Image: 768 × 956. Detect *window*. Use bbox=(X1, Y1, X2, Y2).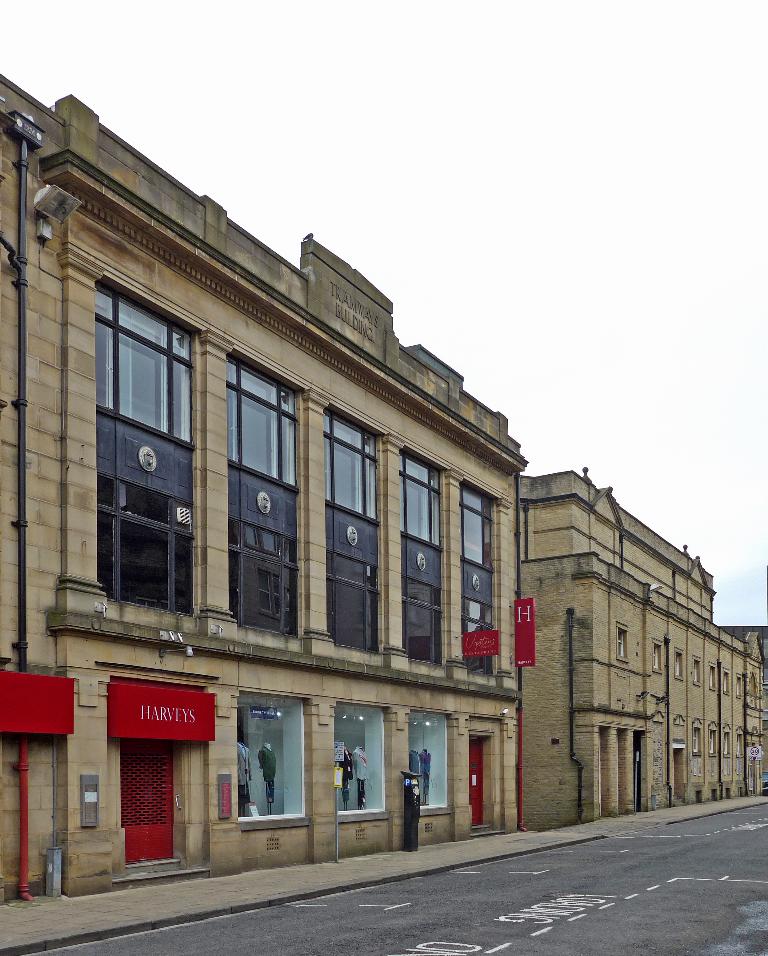
bbox=(463, 486, 503, 676).
